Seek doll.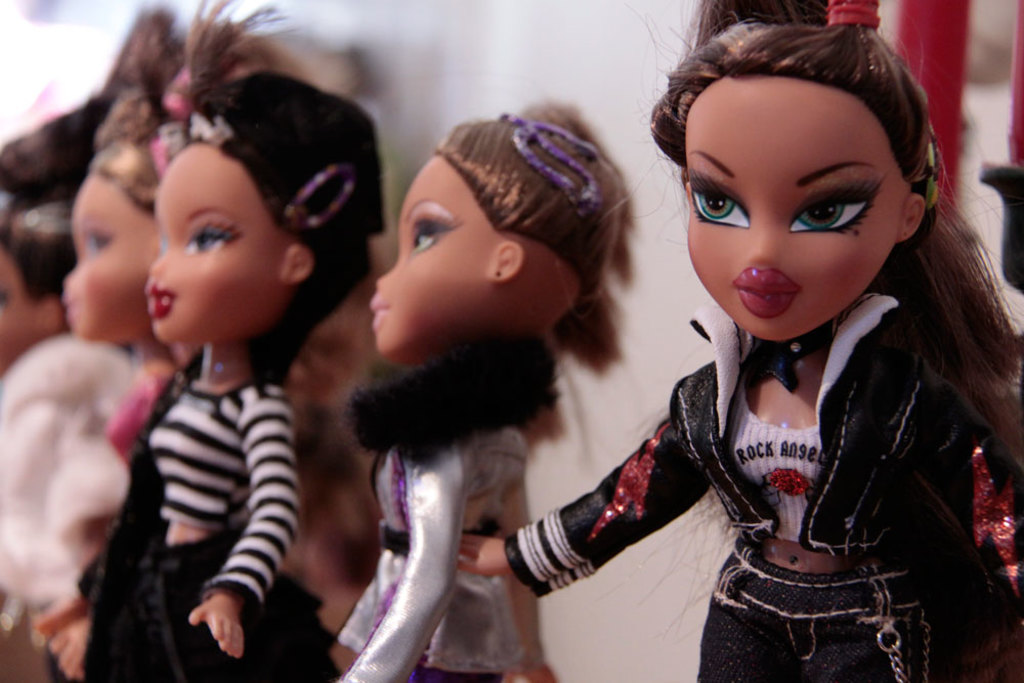
{"left": 0, "top": 119, "right": 128, "bottom": 678}.
